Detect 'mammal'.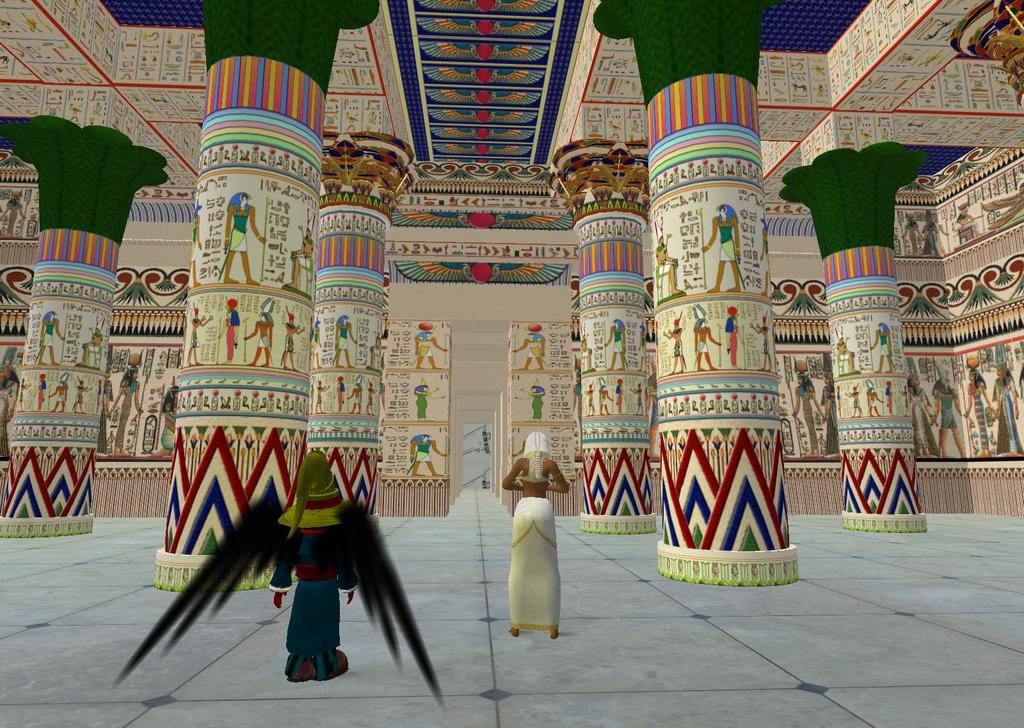
Detected at bbox(581, 383, 595, 411).
